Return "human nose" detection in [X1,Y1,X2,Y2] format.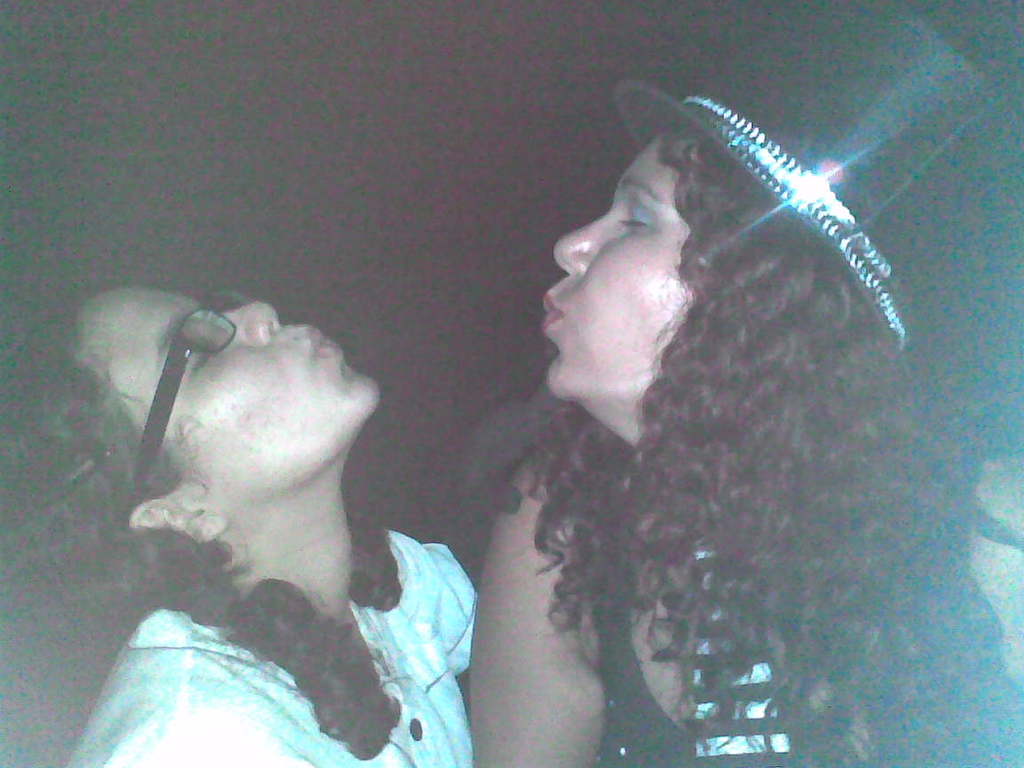
[549,204,627,277].
